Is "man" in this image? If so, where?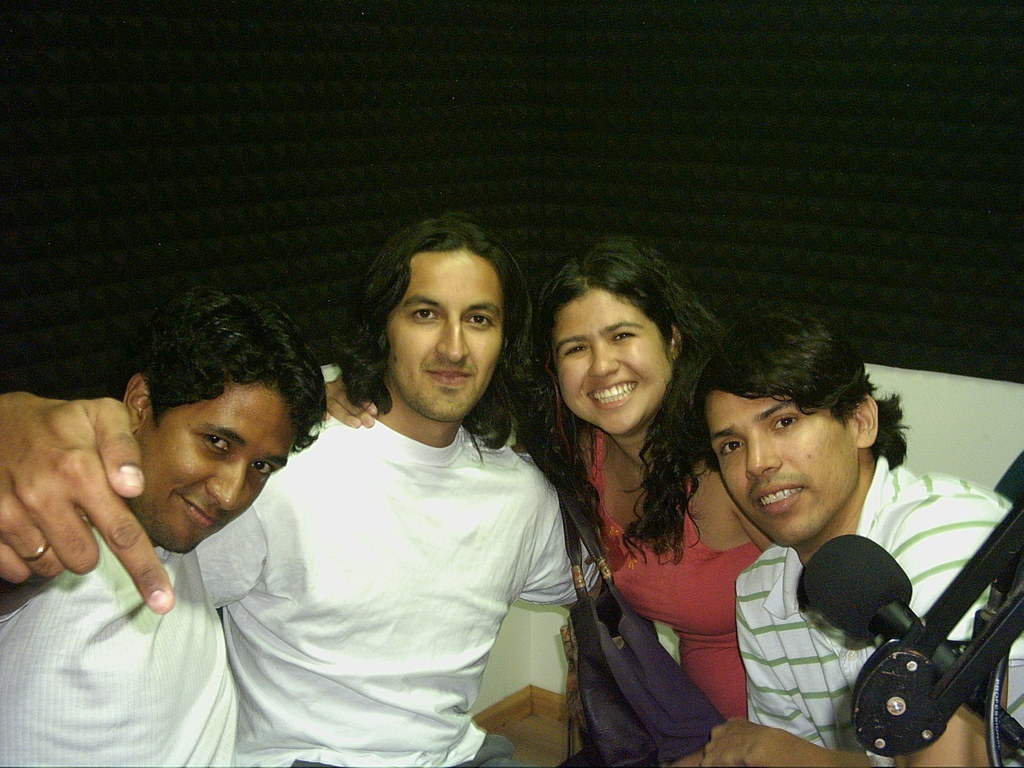
Yes, at [691, 304, 1023, 767].
